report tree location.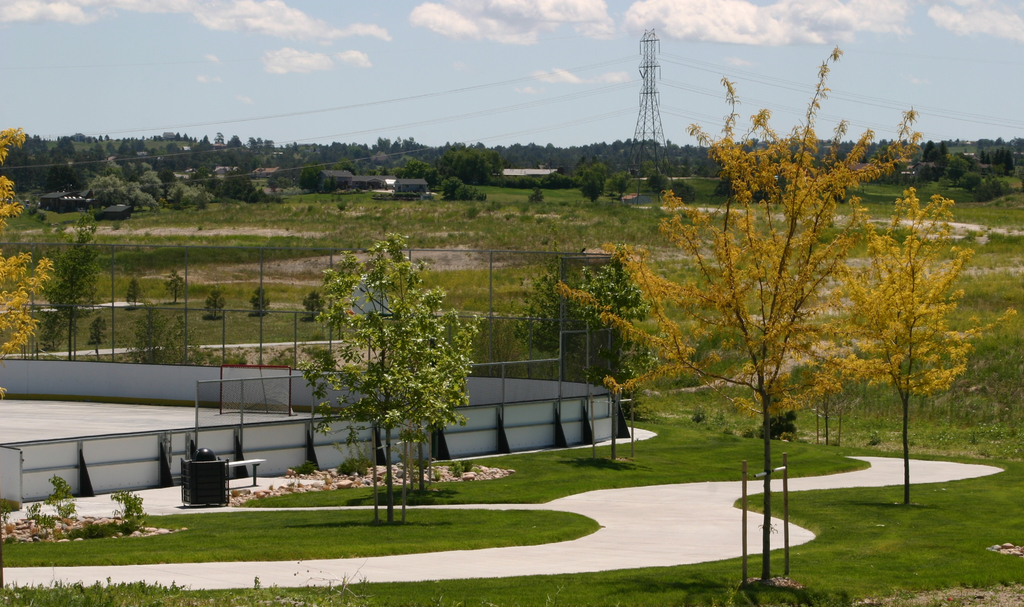
Report: box=[87, 320, 113, 357].
